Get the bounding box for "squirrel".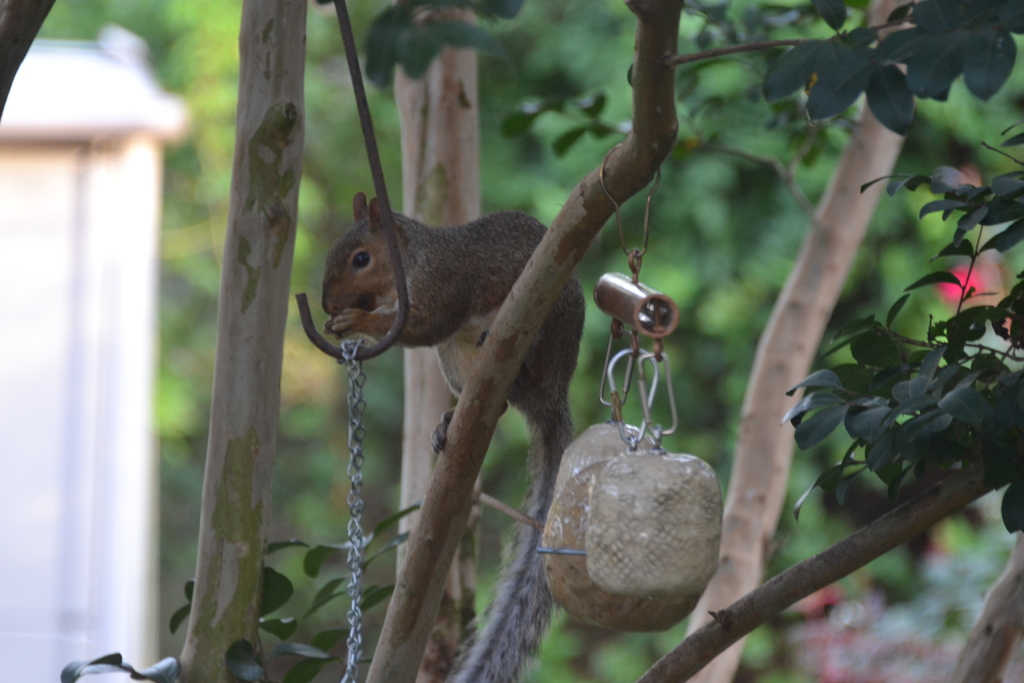
321:190:584:682.
